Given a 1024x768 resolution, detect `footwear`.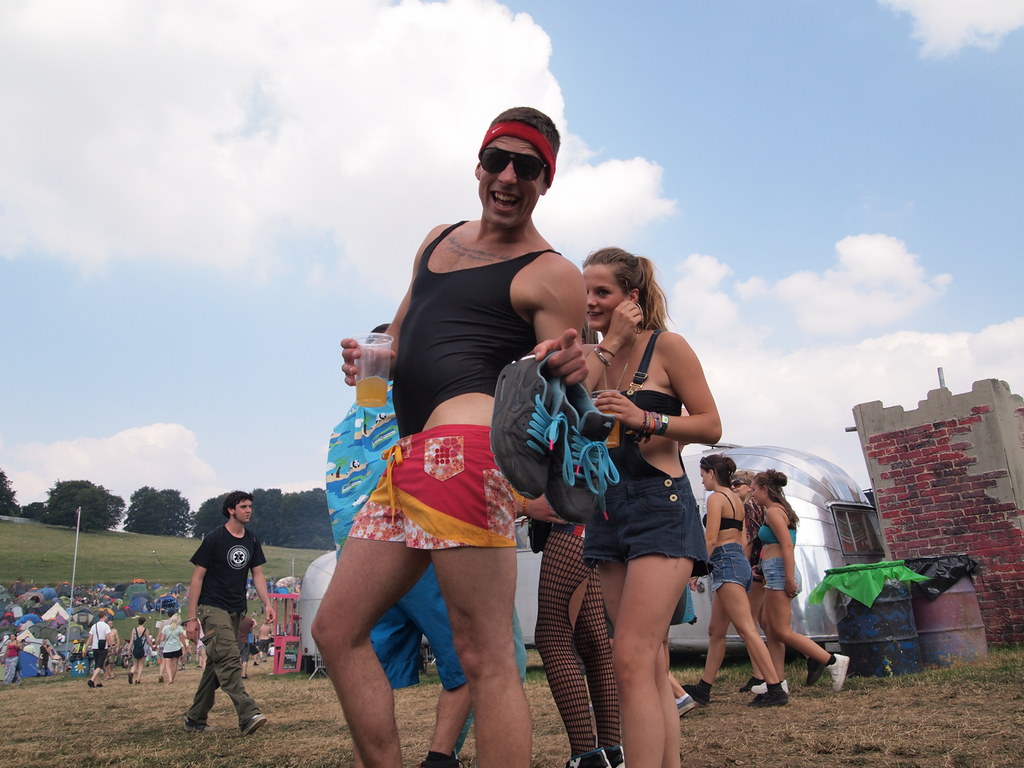
[192, 721, 224, 735].
